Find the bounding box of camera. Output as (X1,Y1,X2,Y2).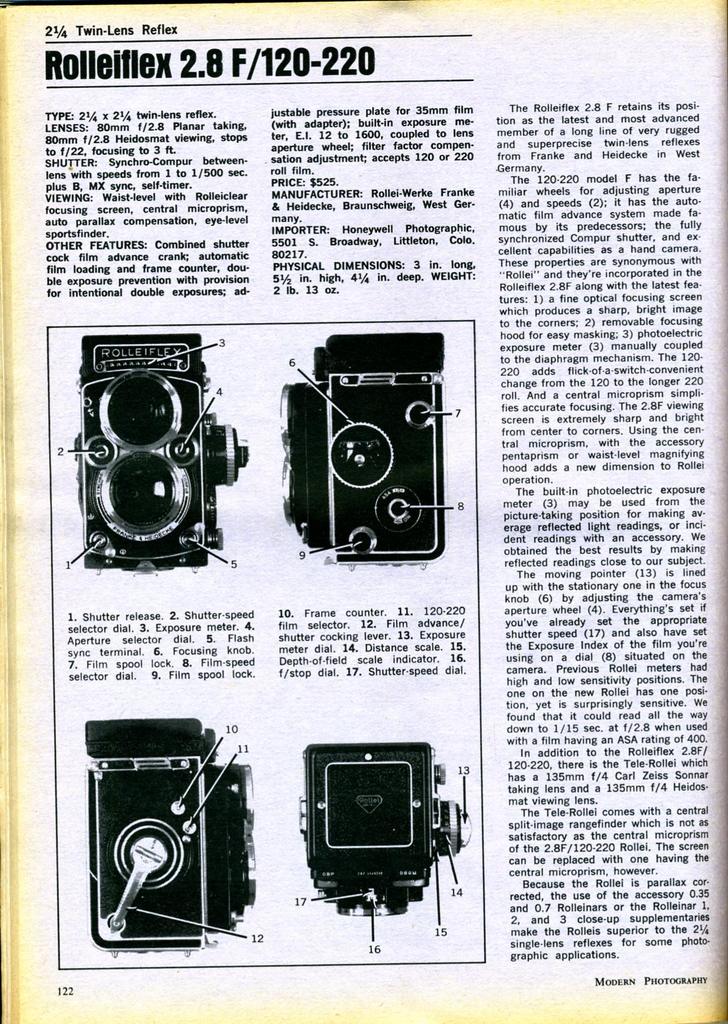
(54,319,235,564).
